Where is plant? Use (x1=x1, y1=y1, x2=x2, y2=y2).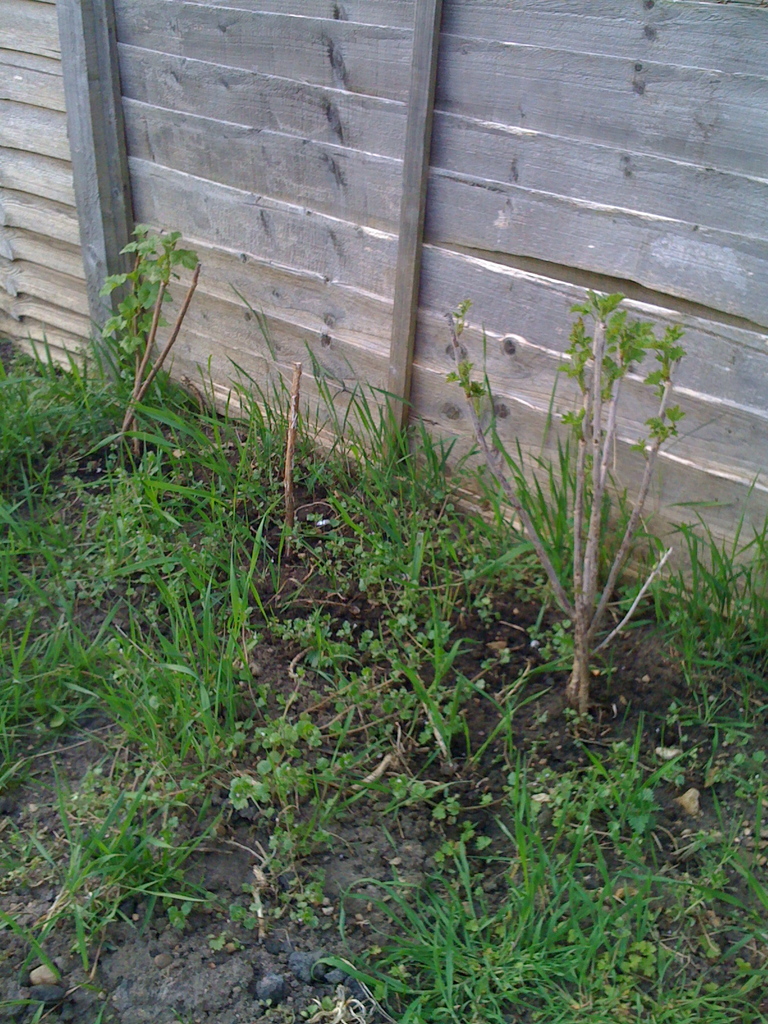
(x1=0, y1=305, x2=767, y2=1023).
